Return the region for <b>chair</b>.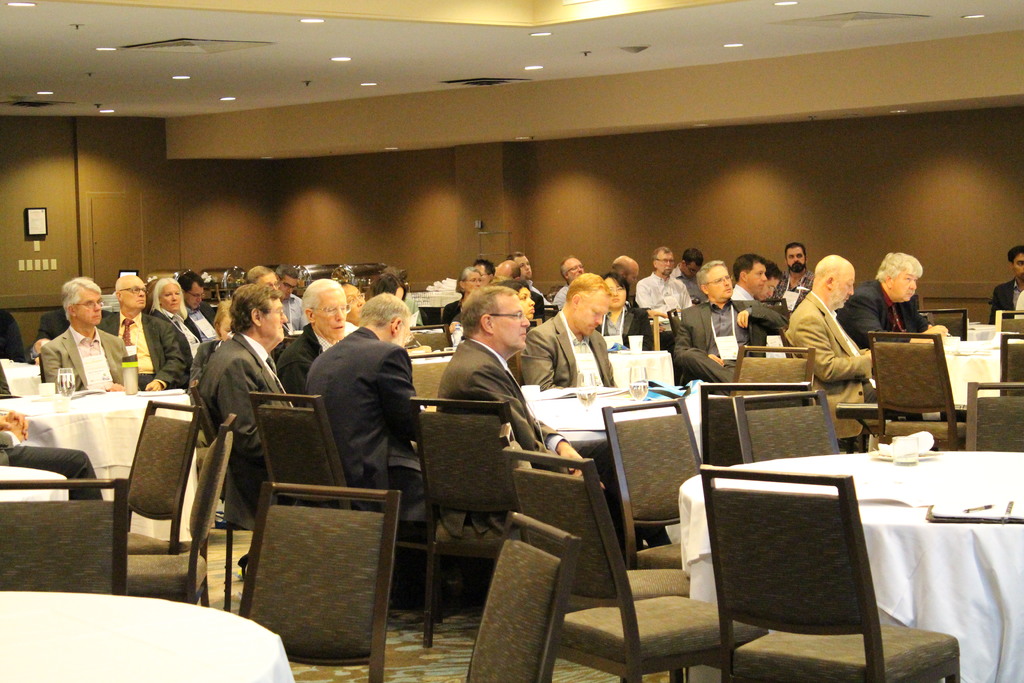
<bbox>703, 459, 920, 678</bbox>.
